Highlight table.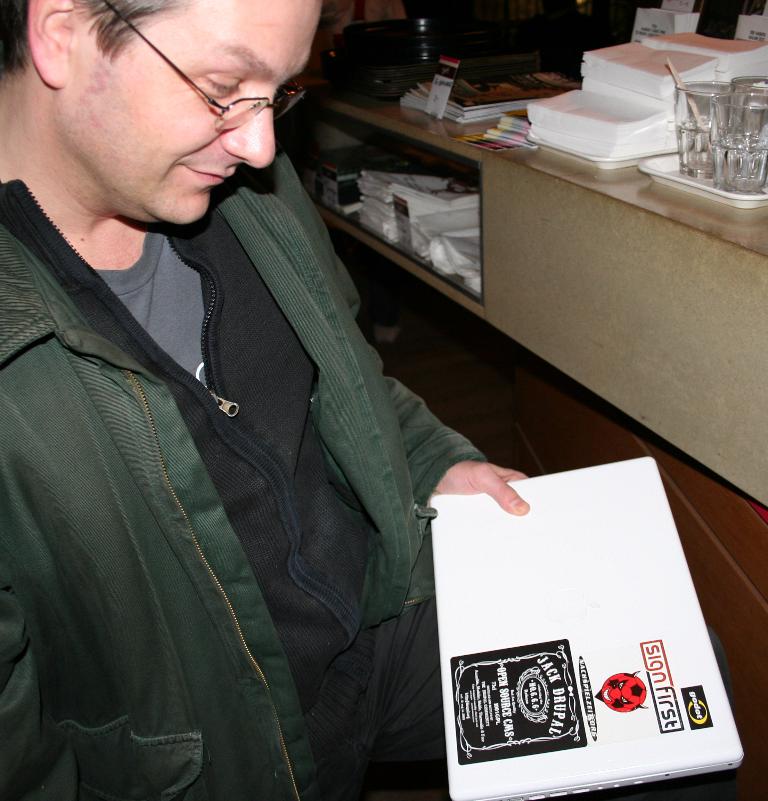
Highlighted region: box(332, 228, 767, 800).
